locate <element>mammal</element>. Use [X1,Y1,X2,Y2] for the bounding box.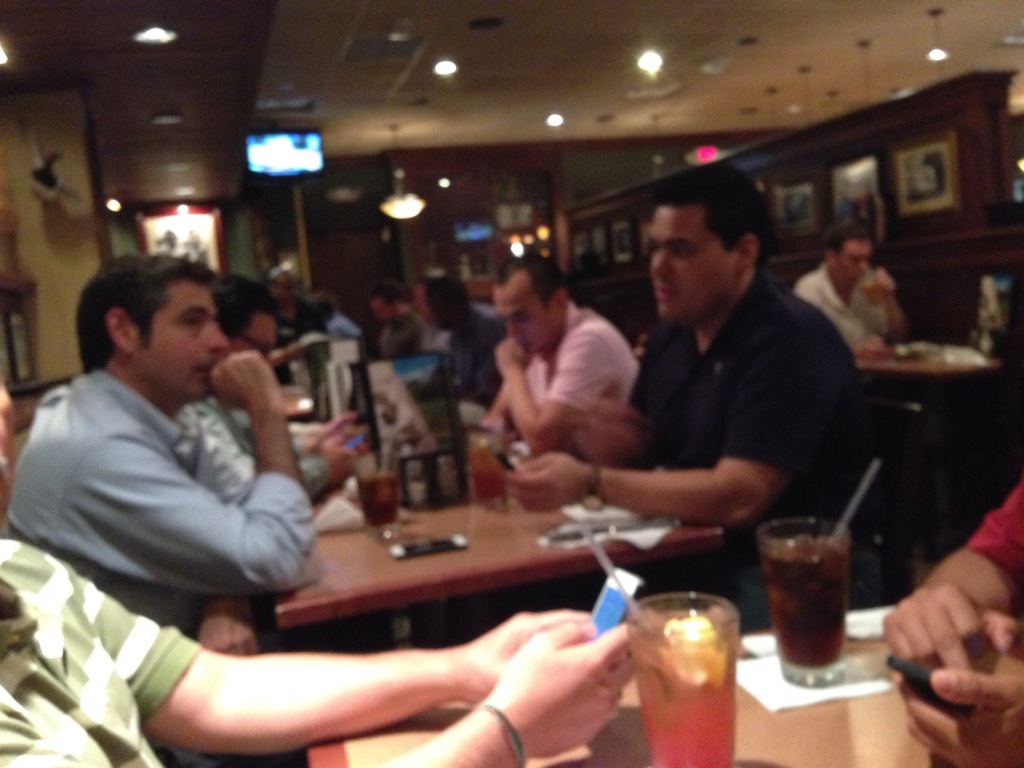
[270,280,367,360].
